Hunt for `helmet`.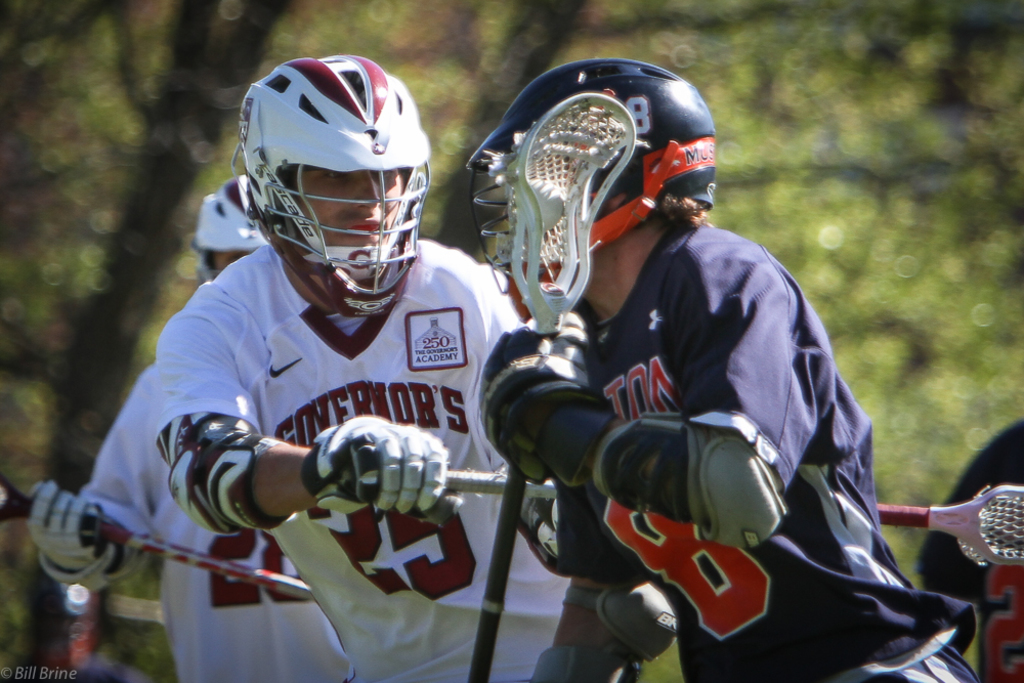
Hunted down at <region>193, 163, 262, 290</region>.
